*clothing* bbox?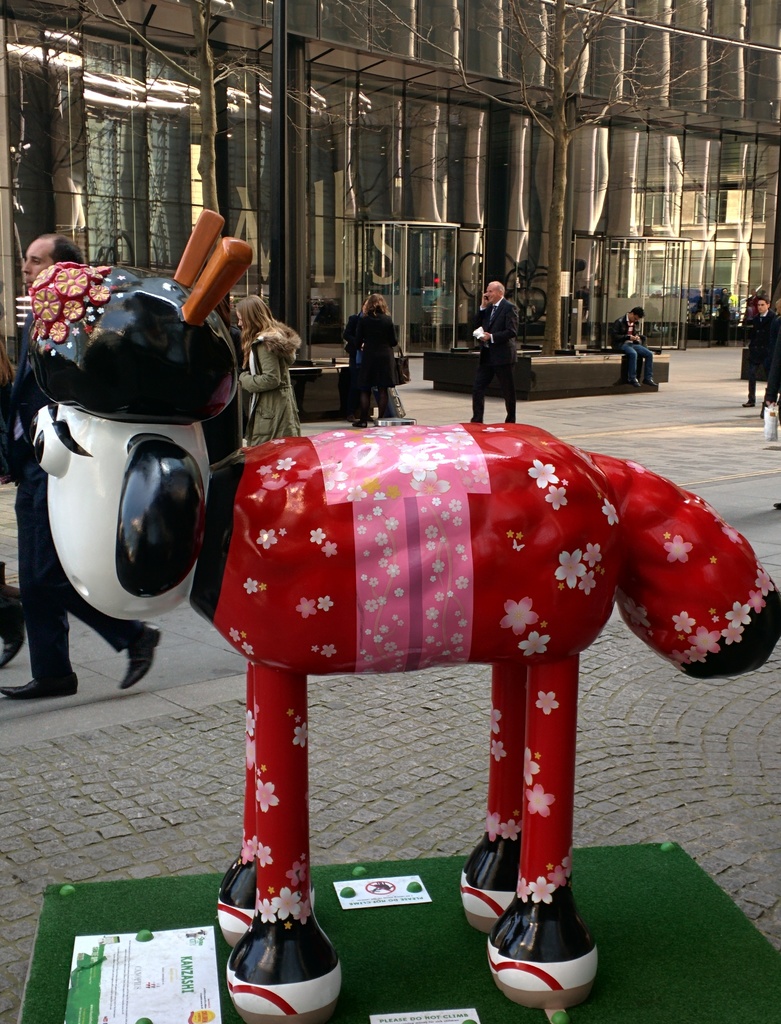
locate(342, 312, 400, 413)
